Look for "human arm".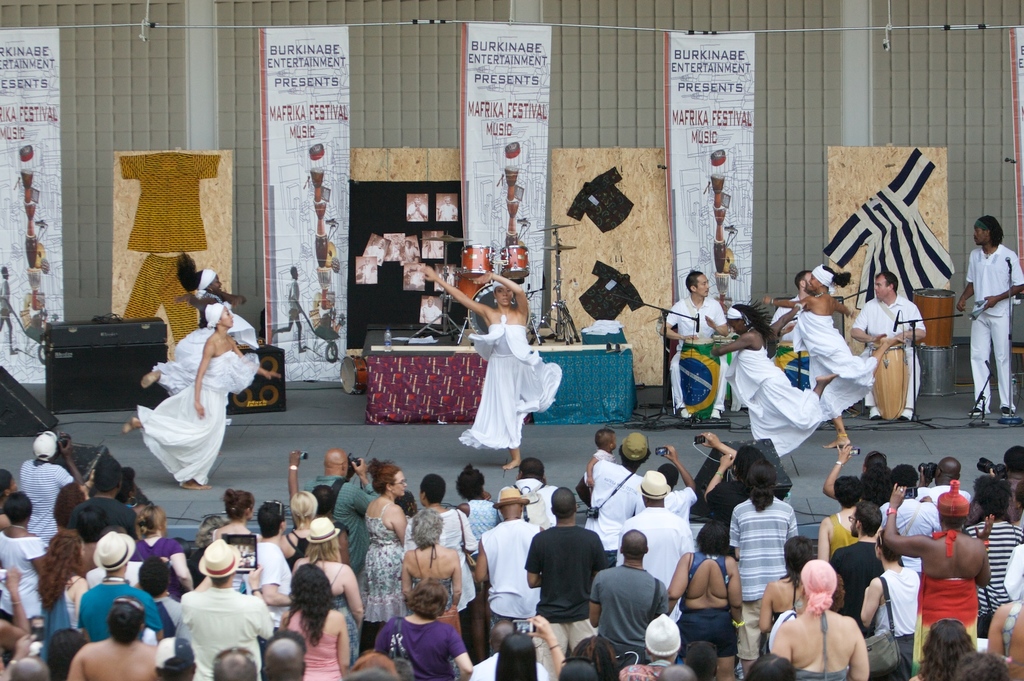
Found: 707,330,755,358.
